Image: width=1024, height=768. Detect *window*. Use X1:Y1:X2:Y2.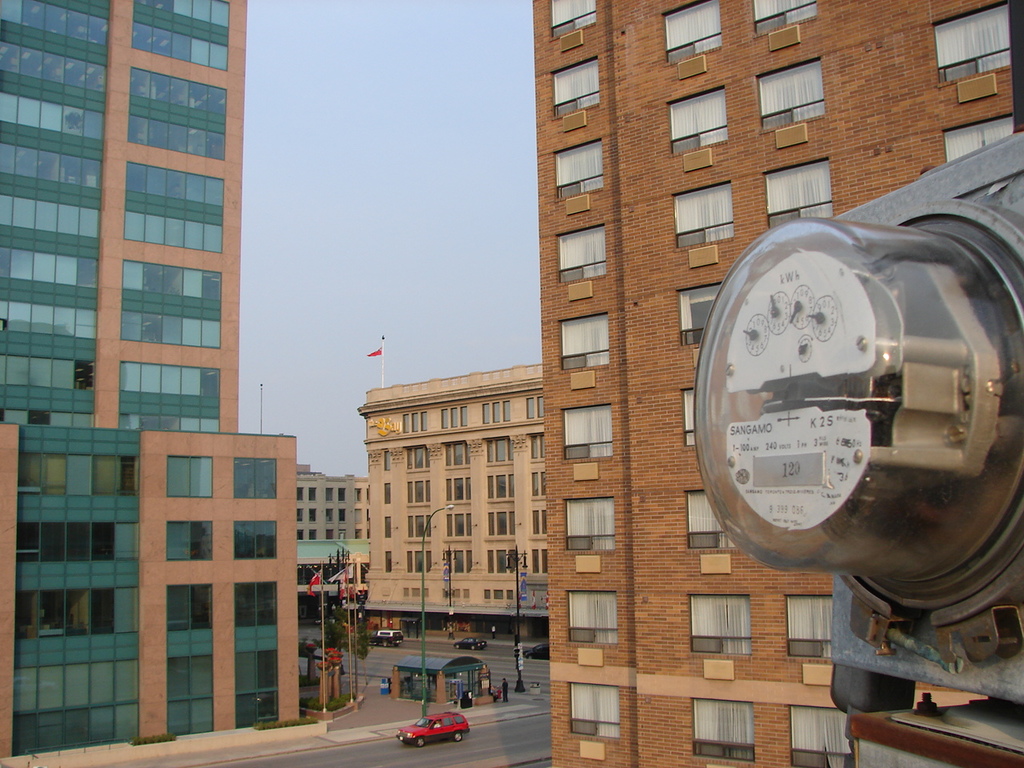
563:594:619:644.
